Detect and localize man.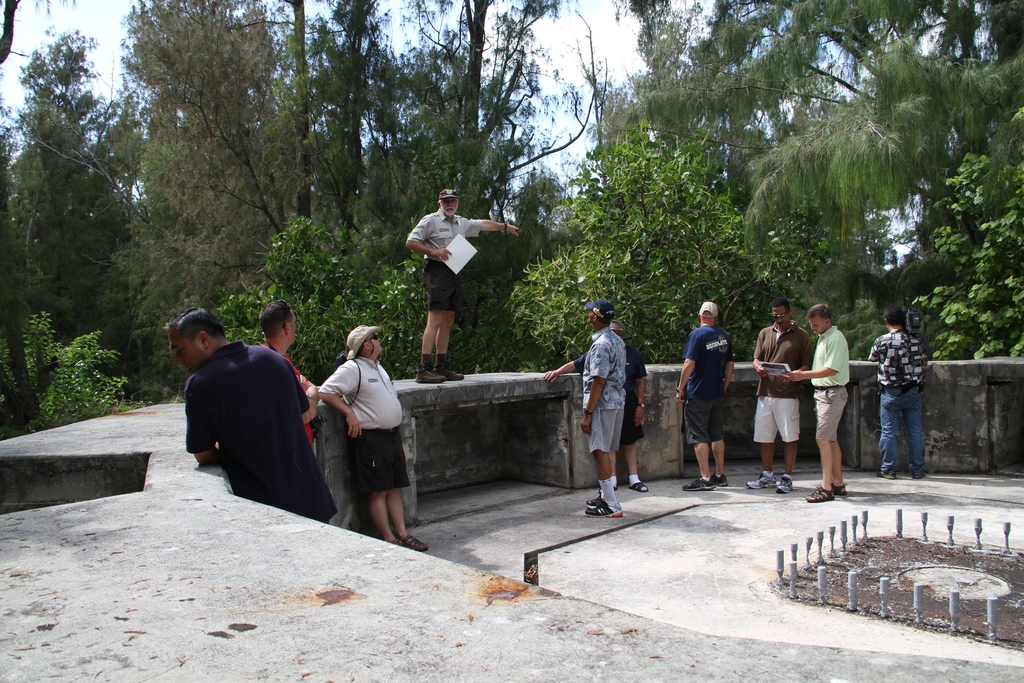
Localized at Rect(404, 192, 522, 388).
